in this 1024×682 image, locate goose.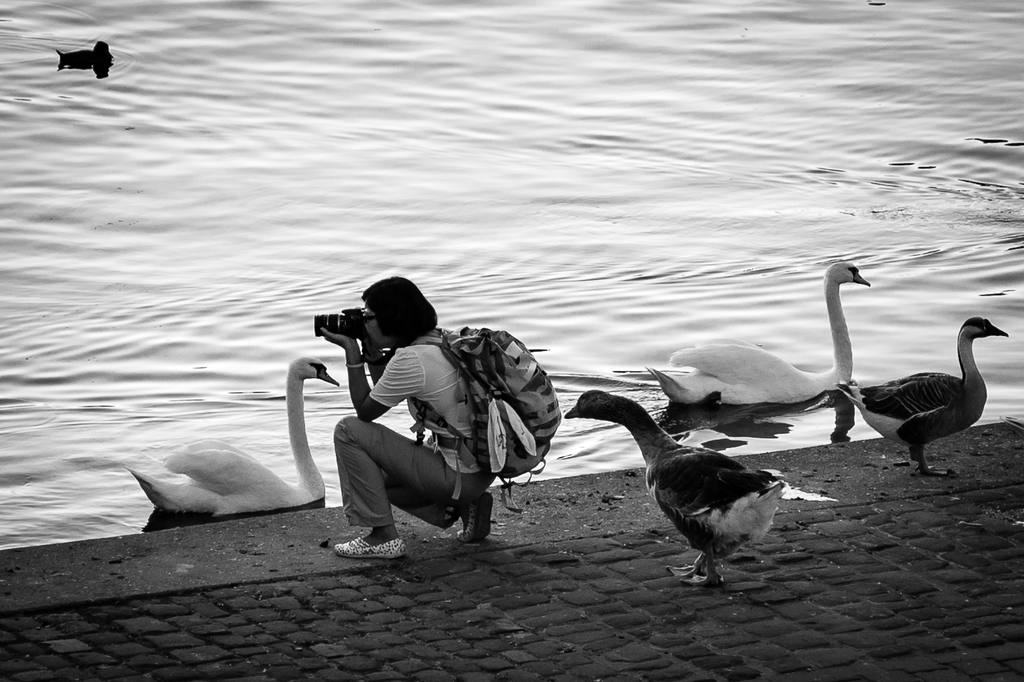
Bounding box: box=[127, 357, 343, 525].
